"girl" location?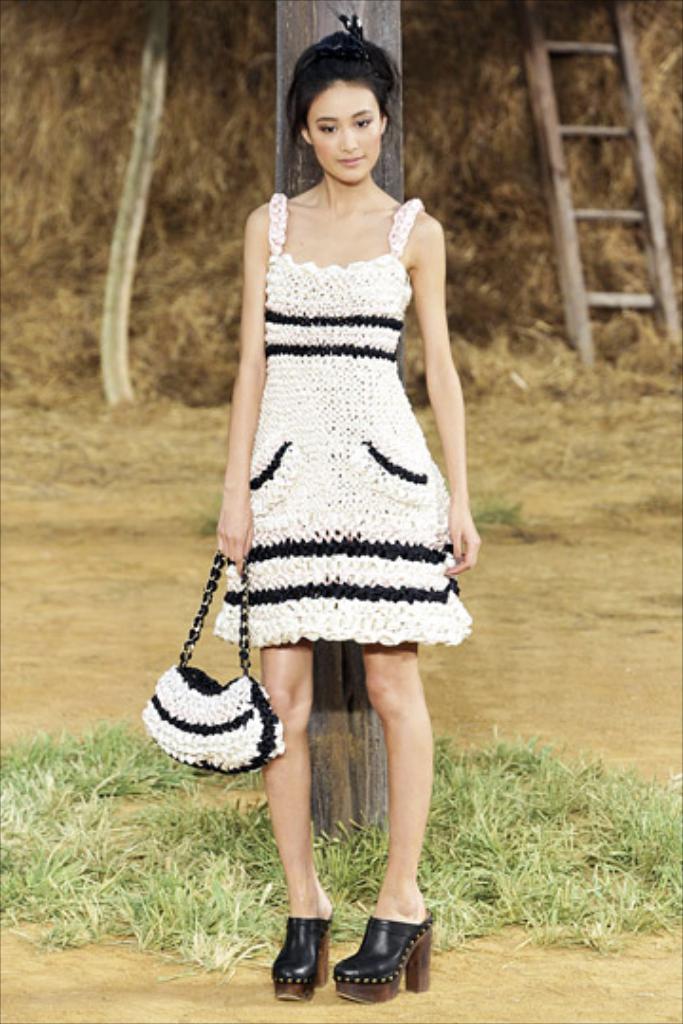
BBox(214, 4, 484, 1003)
